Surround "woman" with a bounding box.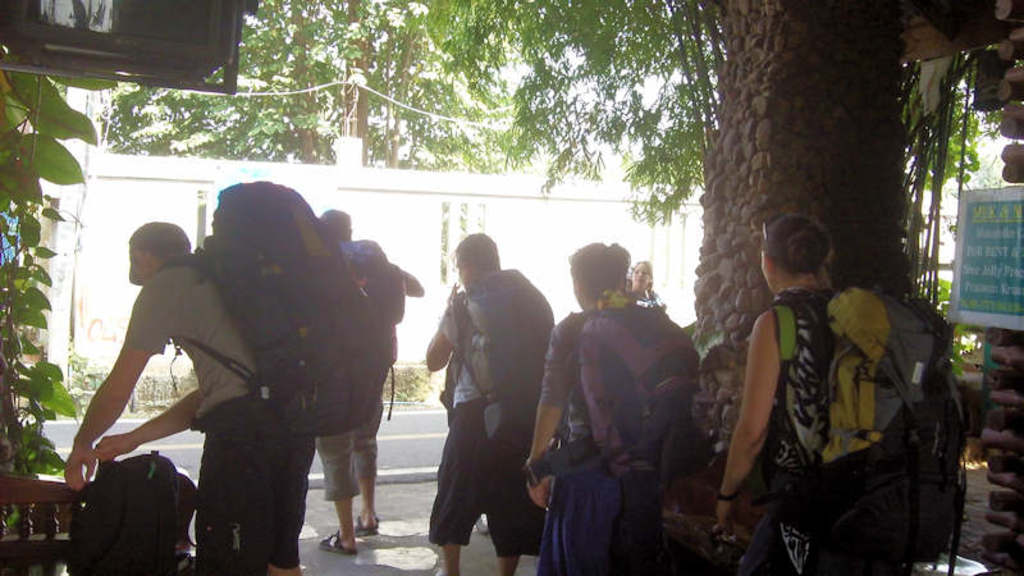
426, 233, 541, 575.
